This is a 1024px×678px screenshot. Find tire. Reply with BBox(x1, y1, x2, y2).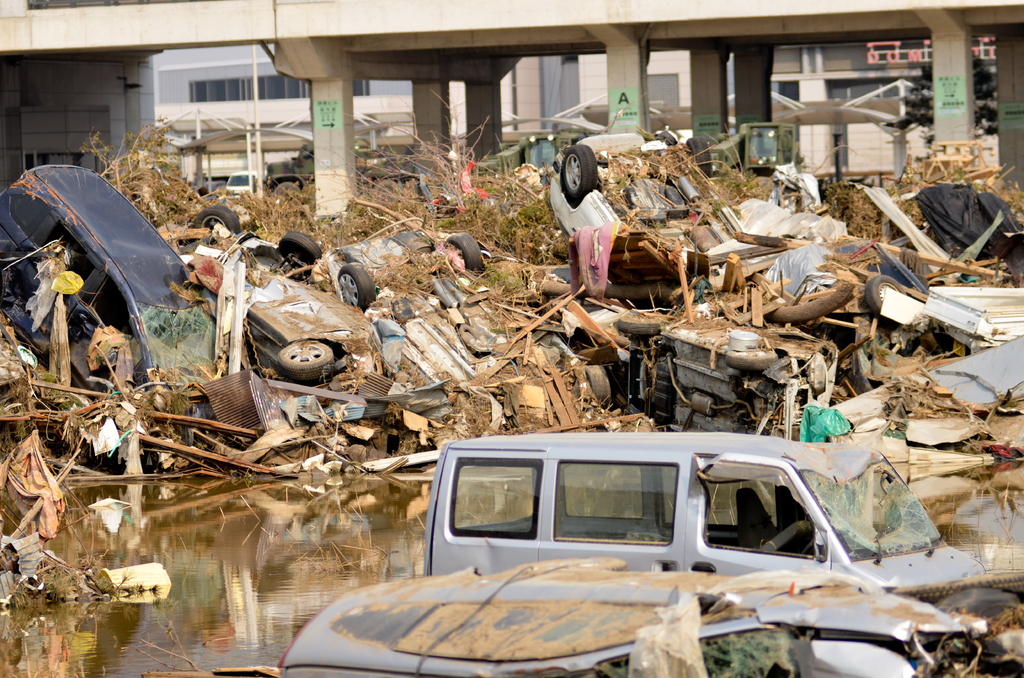
BBox(189, 204, 242, 251).
